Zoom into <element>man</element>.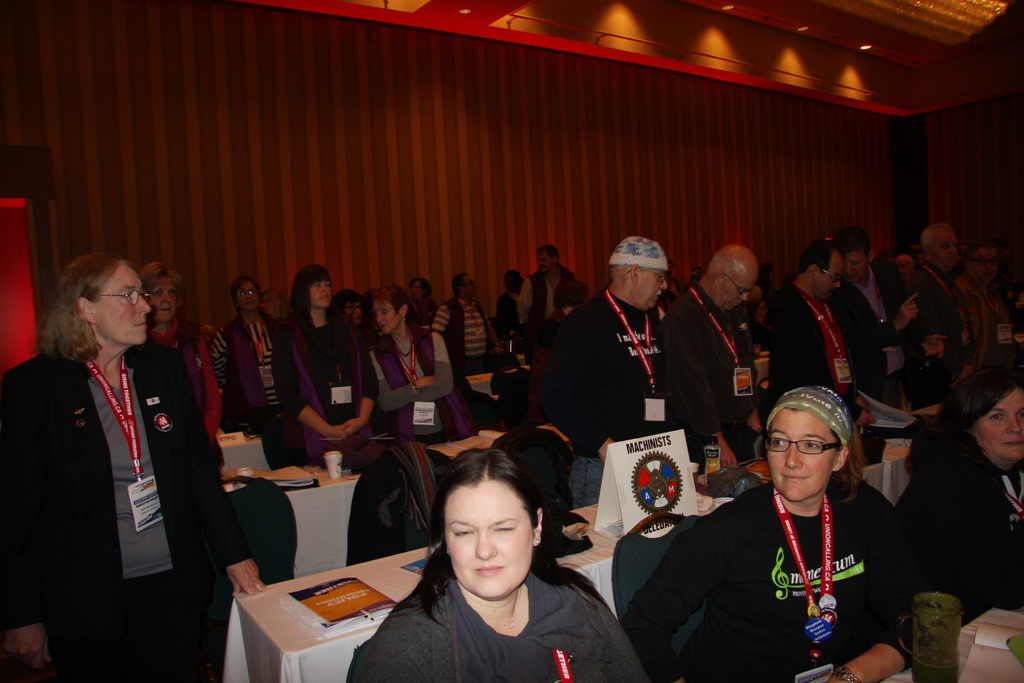
Zoom target: x1=832, y1=220, x2=921, y2=406.
